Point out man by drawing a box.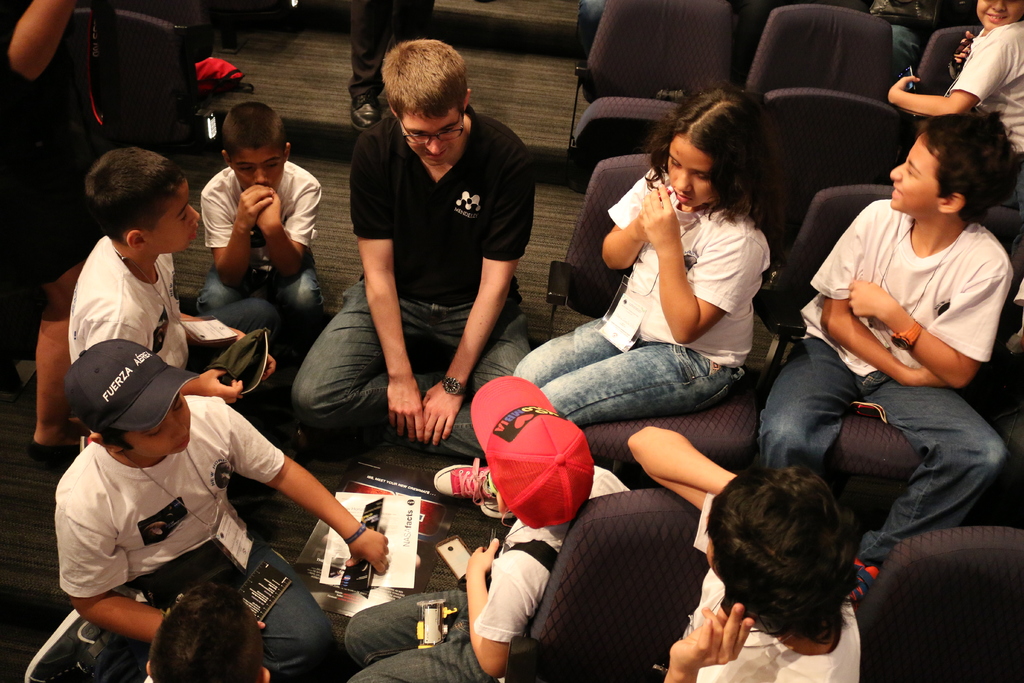
l=292, t=31, r=532, b=462.
